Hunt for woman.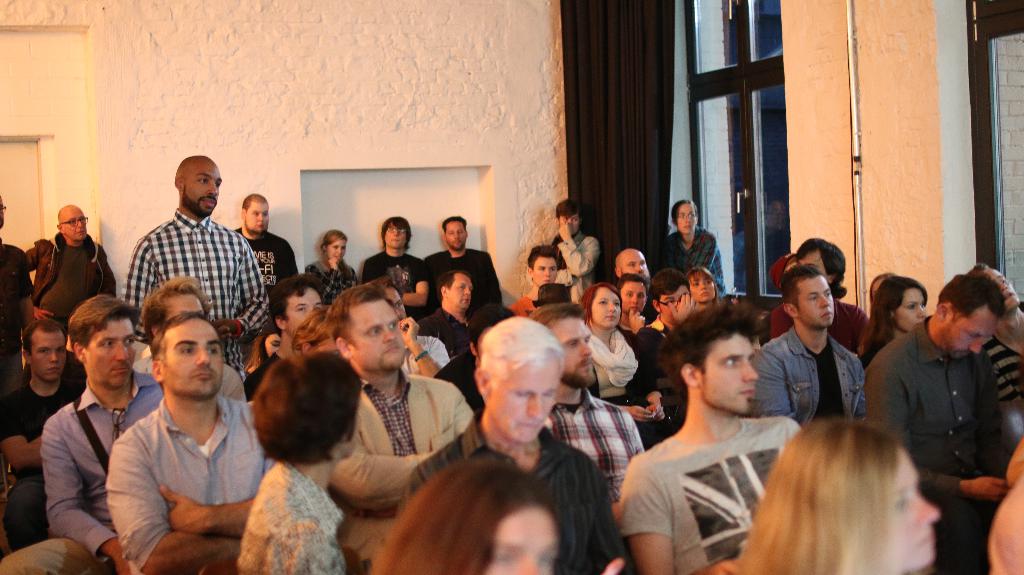
Hunted down at 367, 460, 570, 574.
